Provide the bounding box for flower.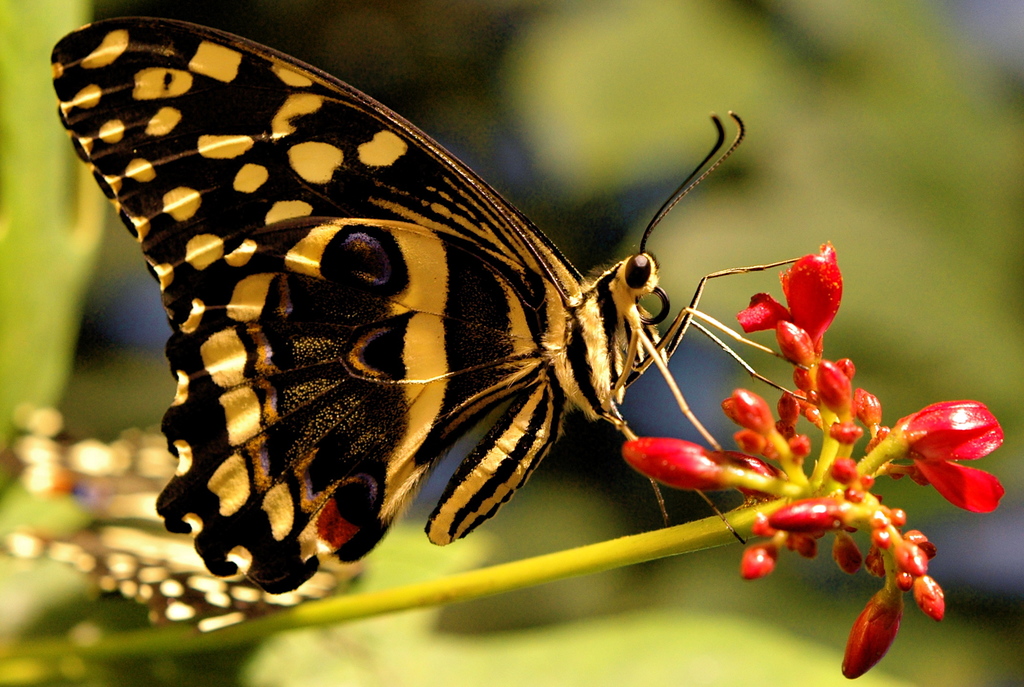
645 313 1020 635.
